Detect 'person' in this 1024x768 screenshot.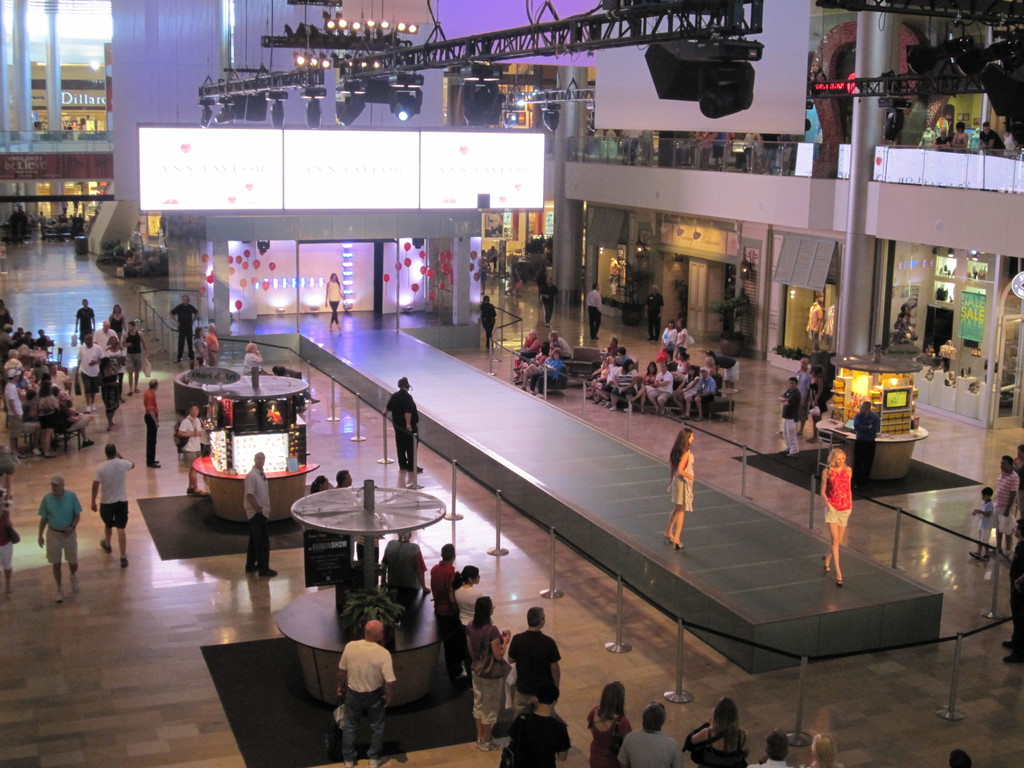
Detection: (127,250,133,263).
